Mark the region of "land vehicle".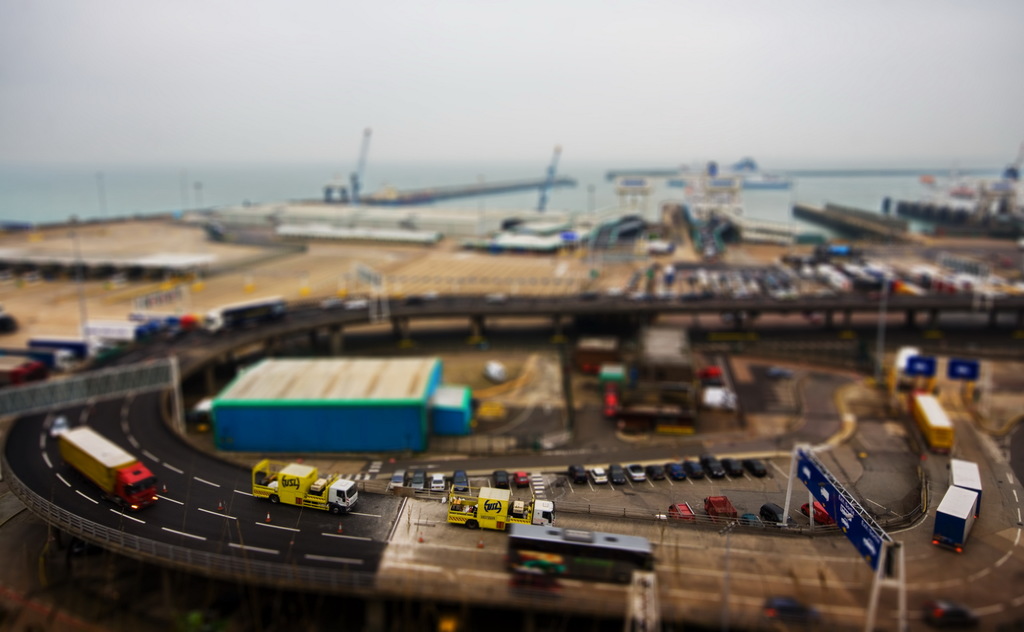
Region: rect(429, 474, 447, 496).
